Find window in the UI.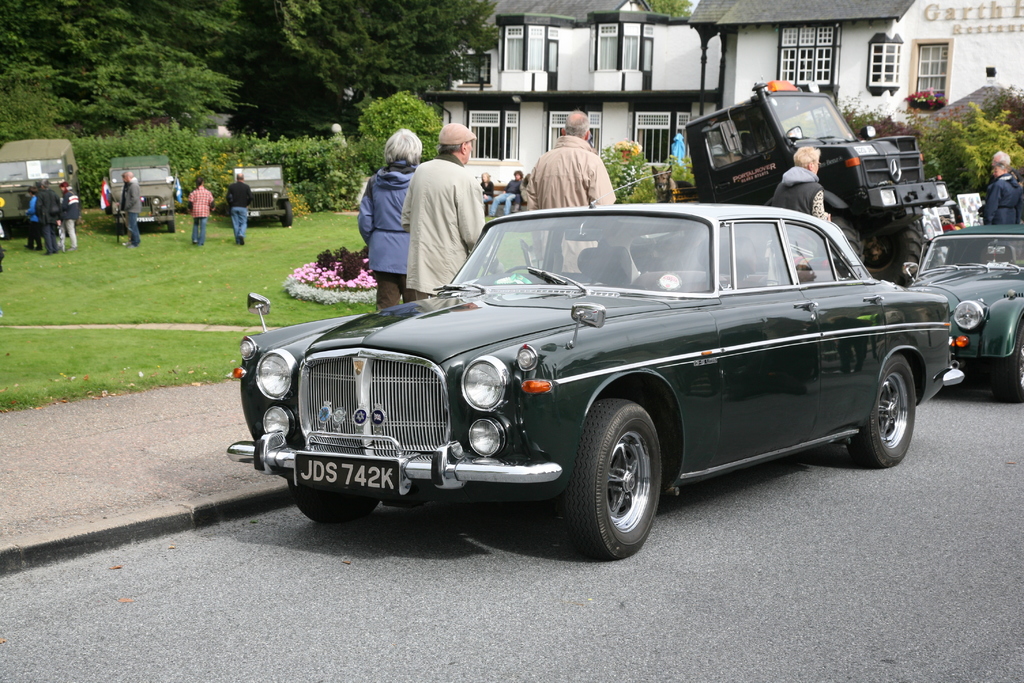
UI element at 770/20/847/99.
